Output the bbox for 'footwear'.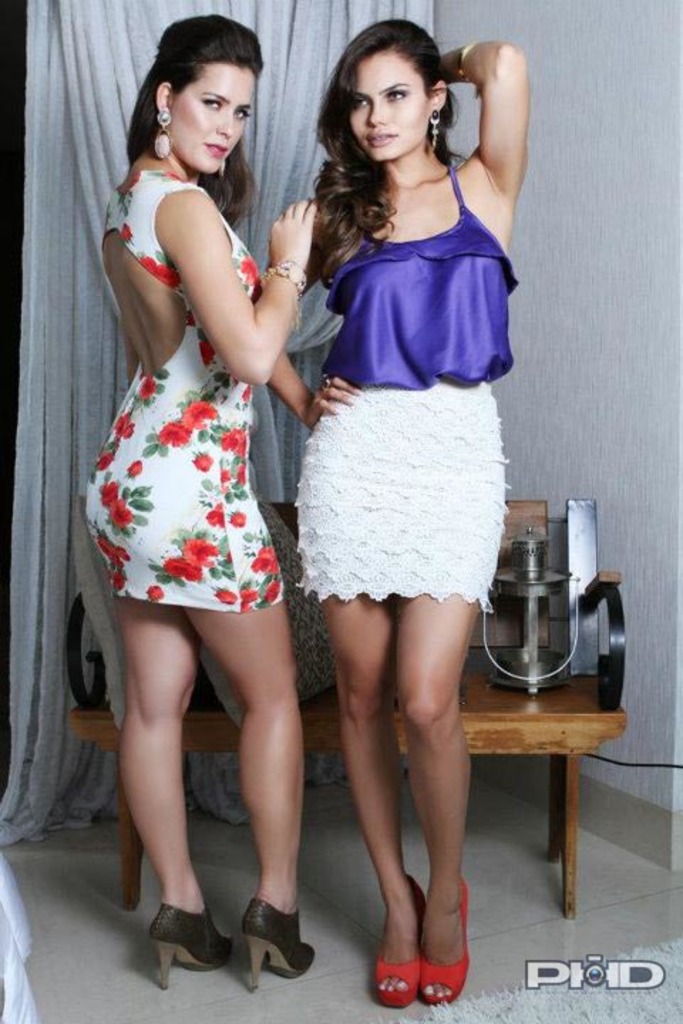
[left=367, top=869, right=431, bottom=1010].
